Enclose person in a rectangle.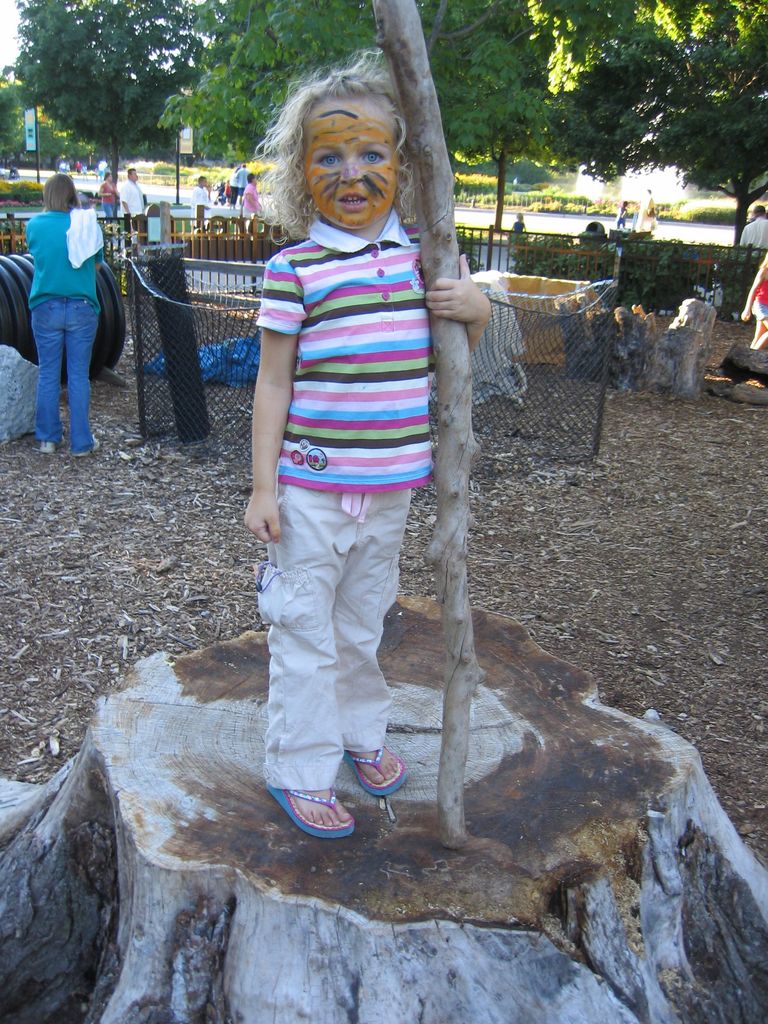
bbox=(116, 165, 146, 253).
